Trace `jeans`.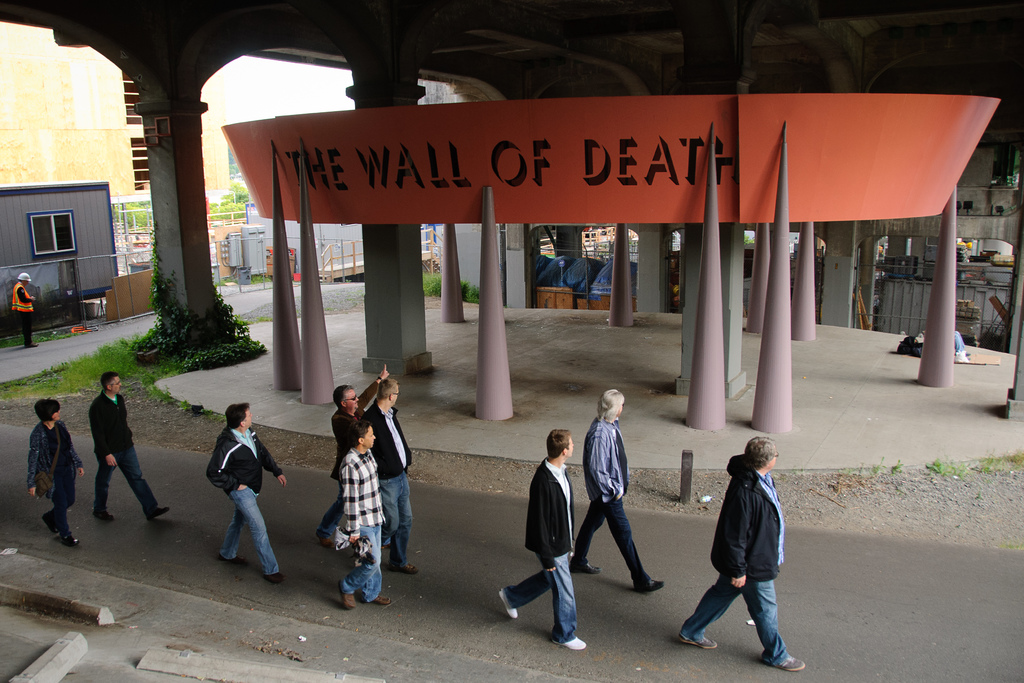
Traced to 341:525:376:603.
